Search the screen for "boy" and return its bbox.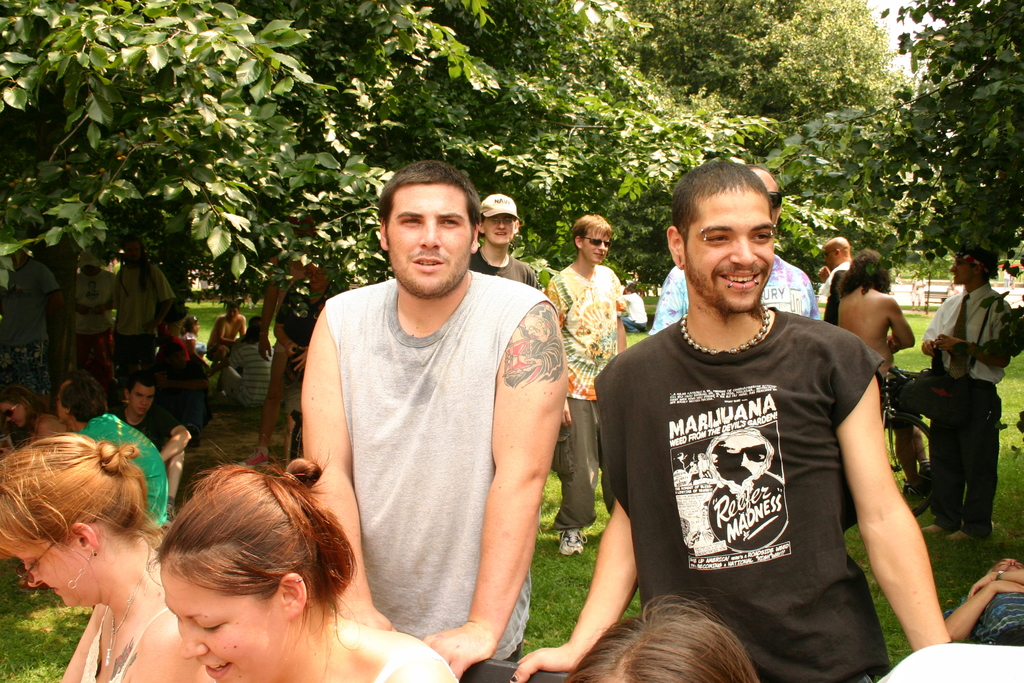
Found: bbox=[470, 197, 545, 297].
